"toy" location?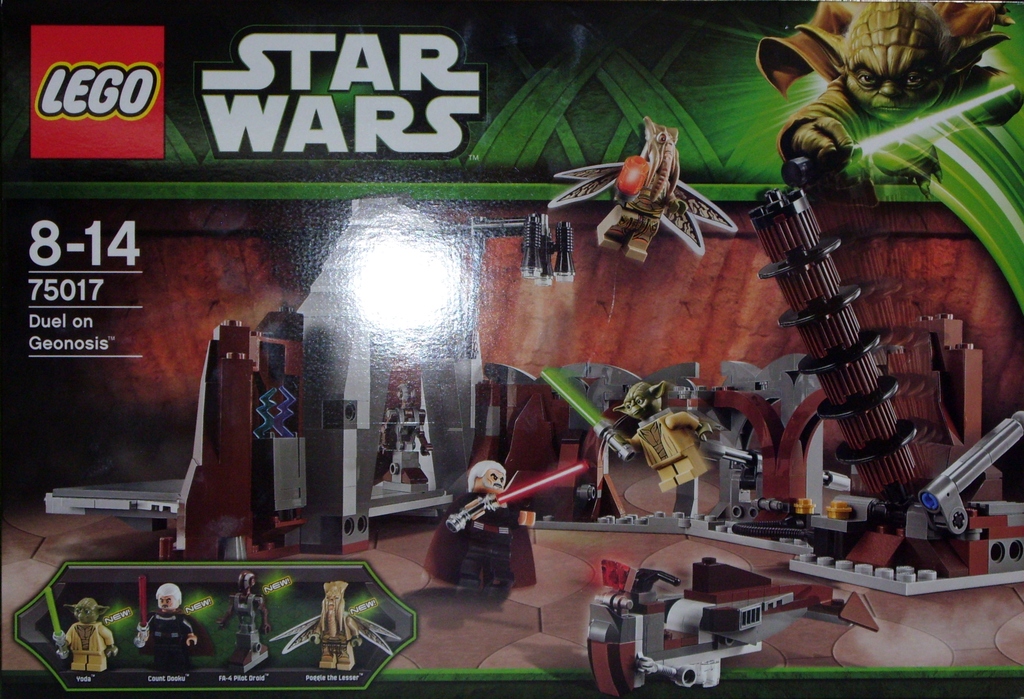
box=[36, 311, 463, 548]
